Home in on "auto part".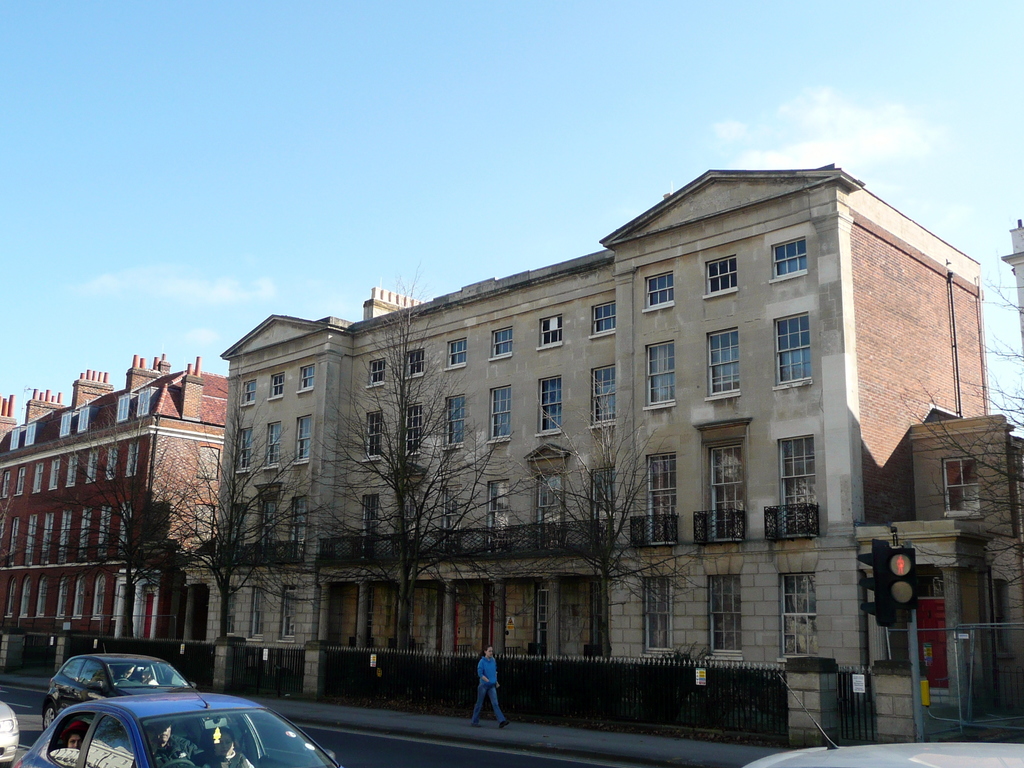
Homed in at x1=740 y1=715 x2=1023 y2=767.
